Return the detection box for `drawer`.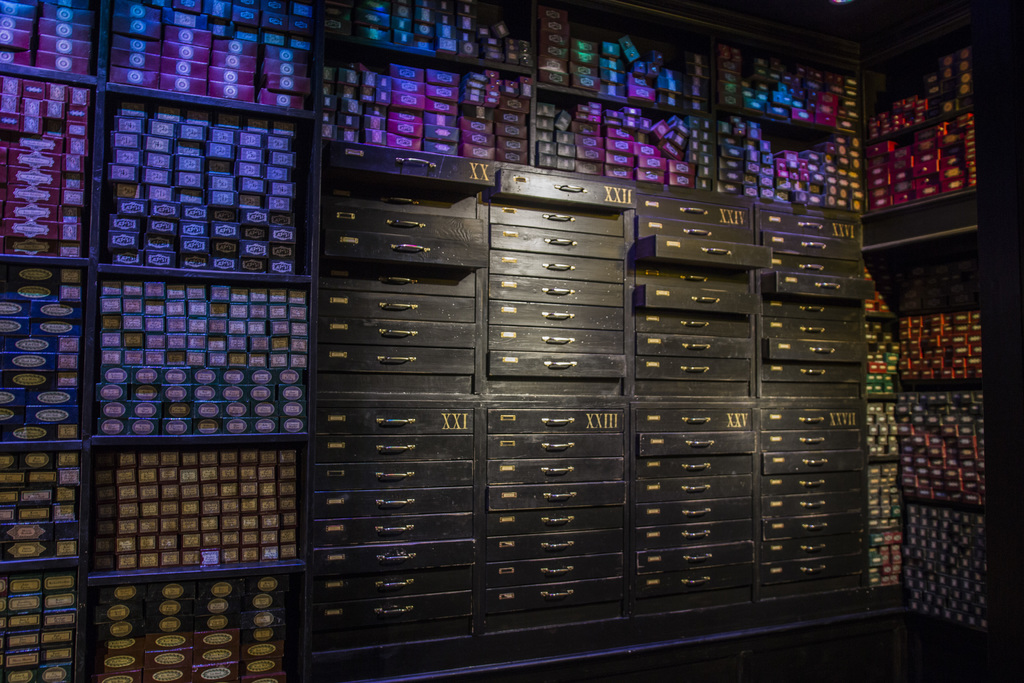
x1=762, y1=431, x2=860, y2=449.
